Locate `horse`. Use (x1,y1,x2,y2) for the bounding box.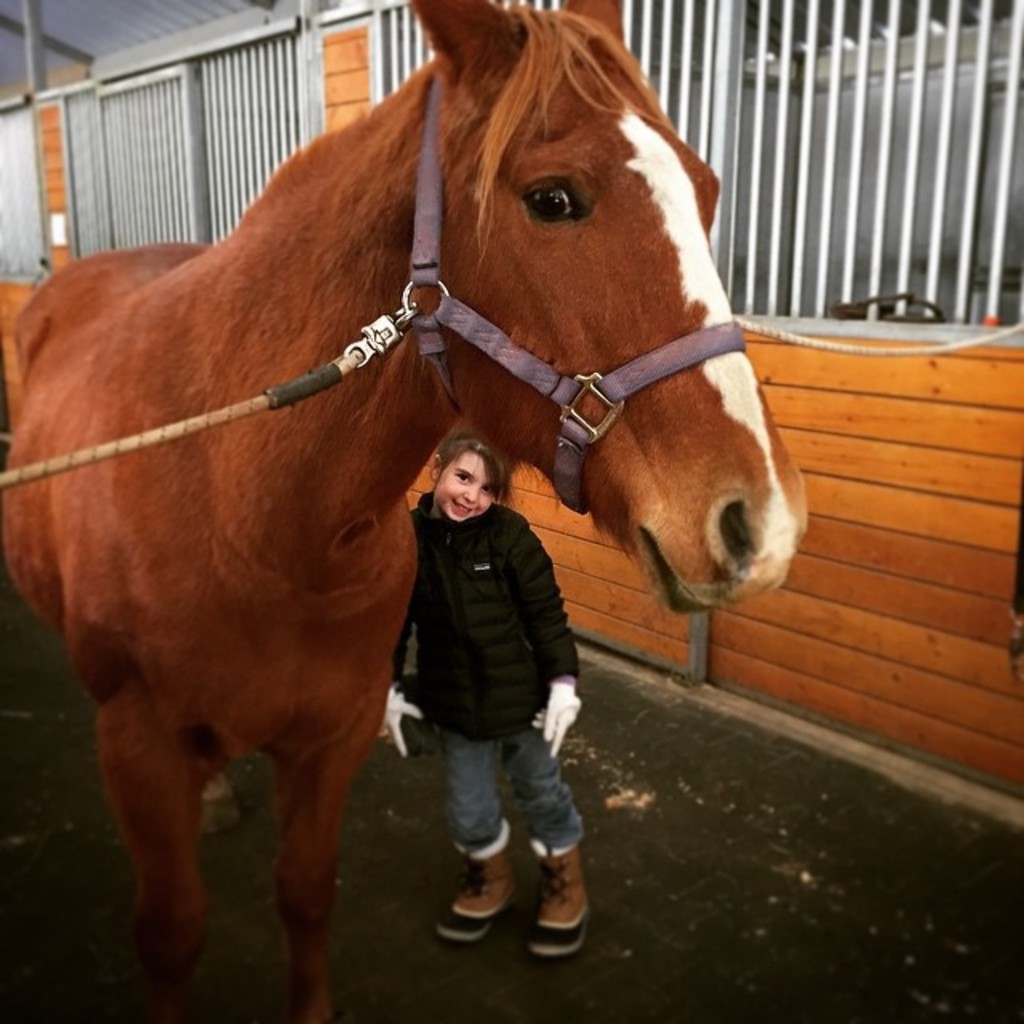
(0,0,805,1019).
